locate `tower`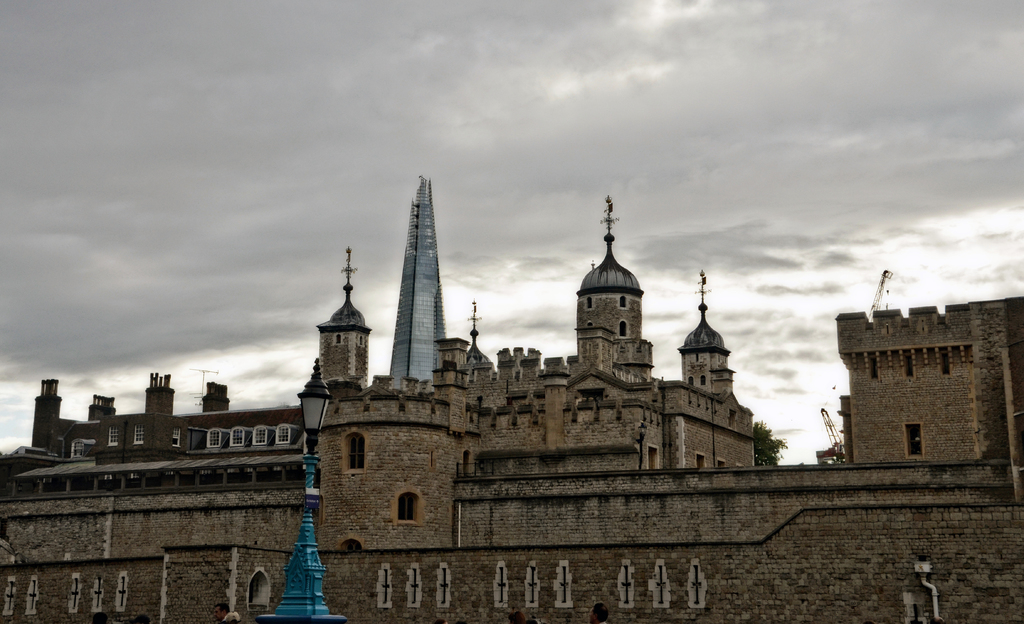
detection(383, 173, 447, 391)
